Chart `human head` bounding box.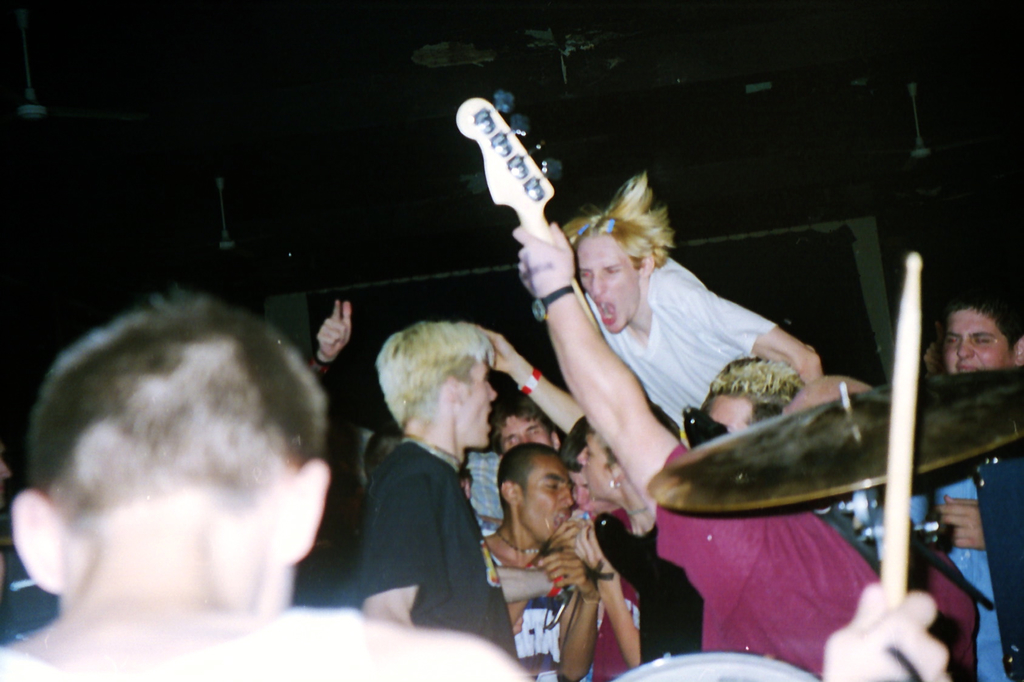
Charted: (x1=0, y1=438, x2=13, y2=527).
